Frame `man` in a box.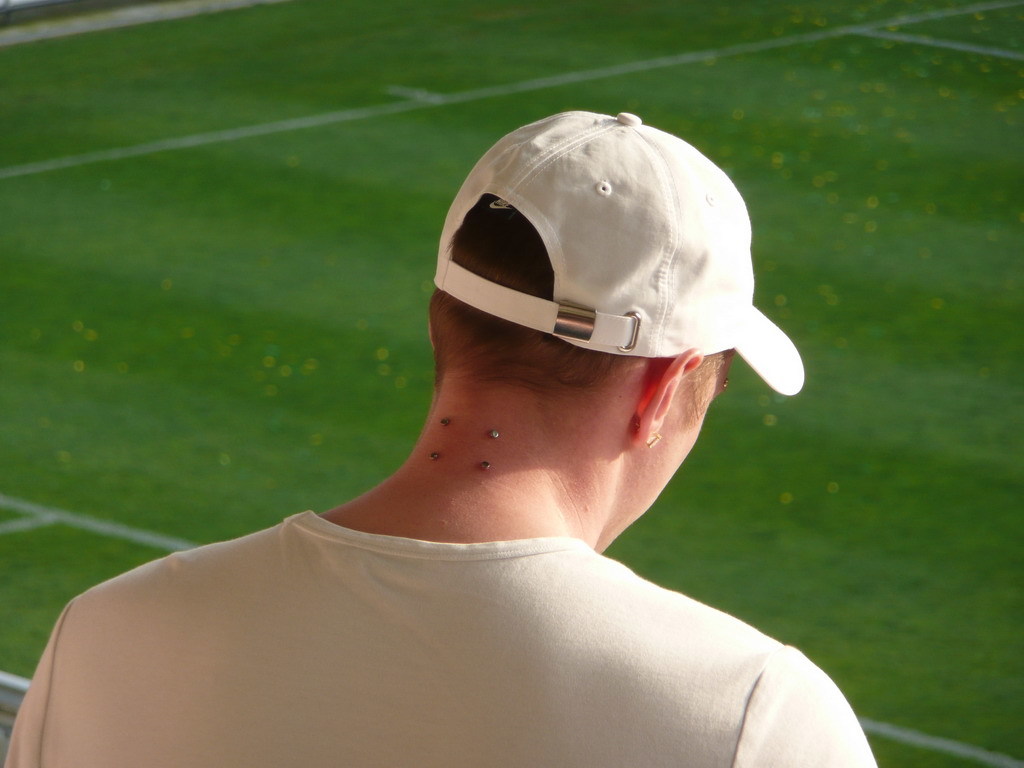
0:106:878:767.
